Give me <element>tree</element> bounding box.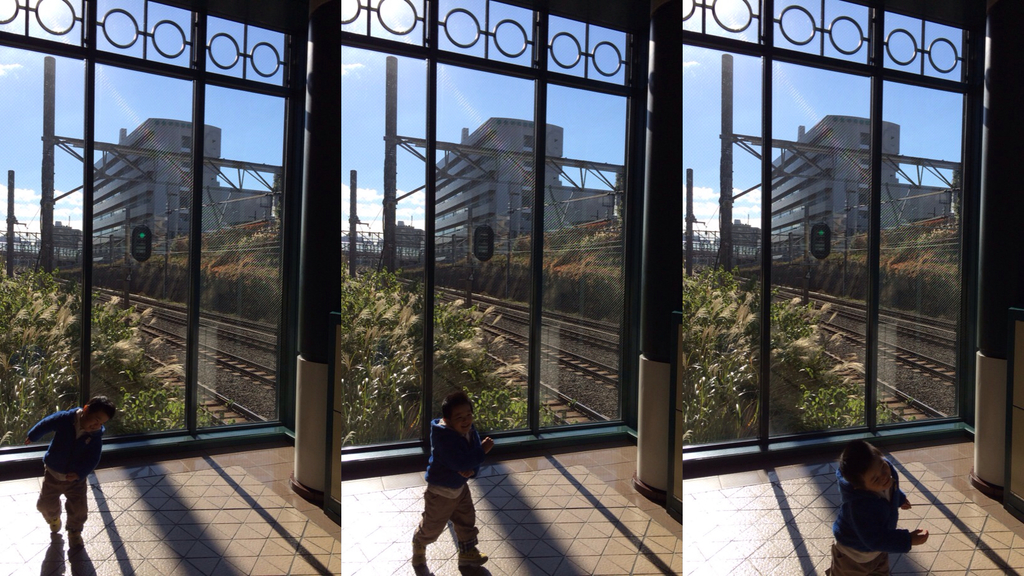
(x1=343, y1=262, x2=561, y2=452).
